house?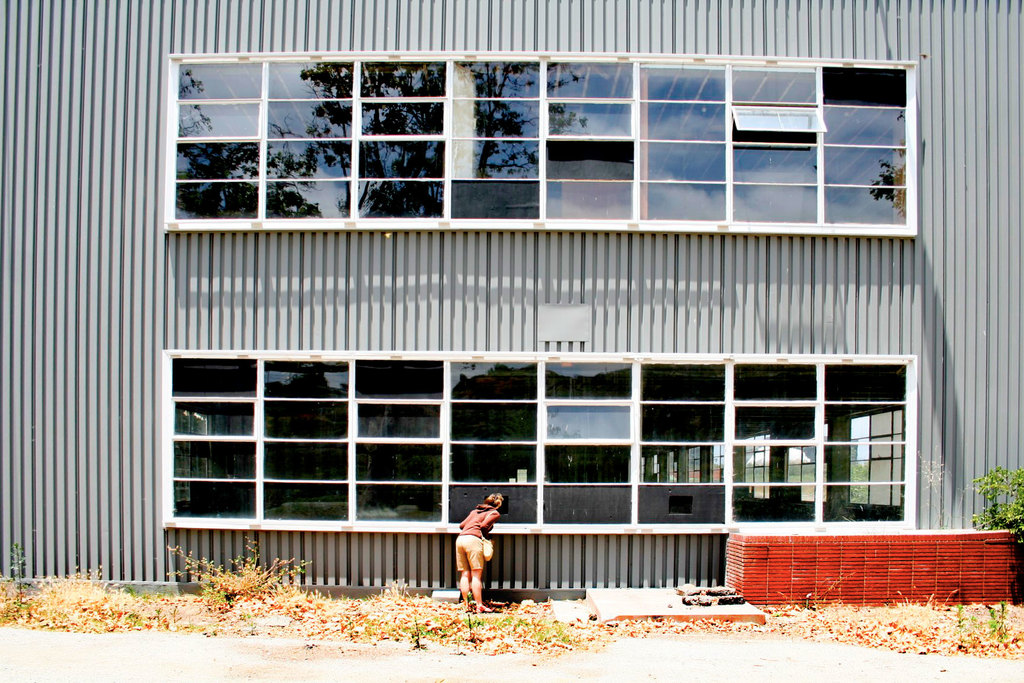
bbox=[0, 0, 1023, 604]
